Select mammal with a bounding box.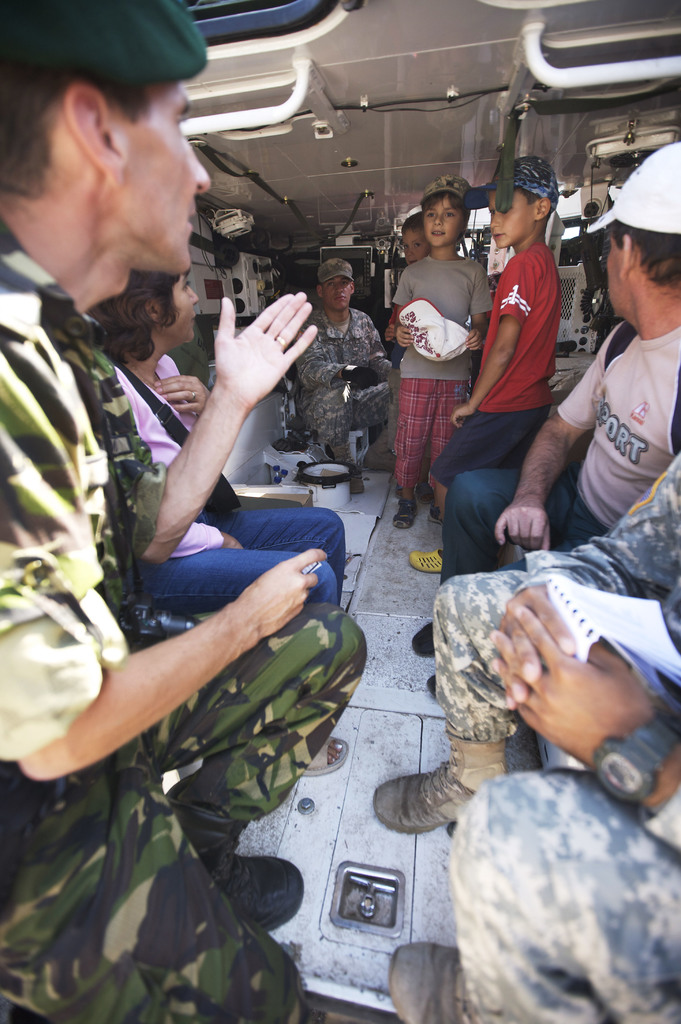
left=0, top=0, right=370, bottom=1023.
